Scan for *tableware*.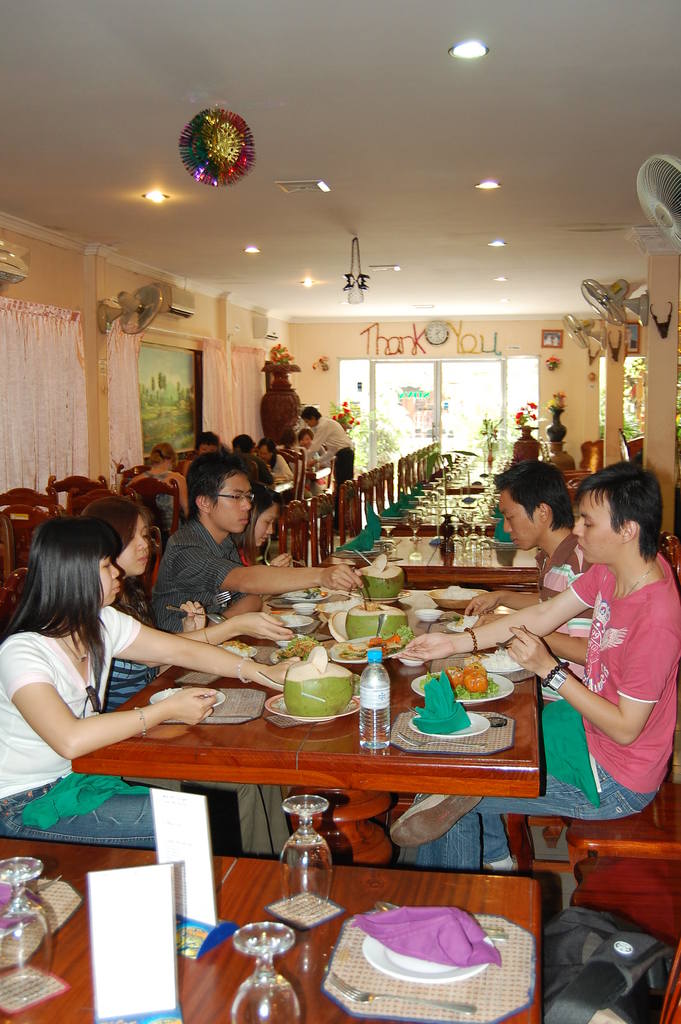
Scan result: 268, 612, 310, 627.
